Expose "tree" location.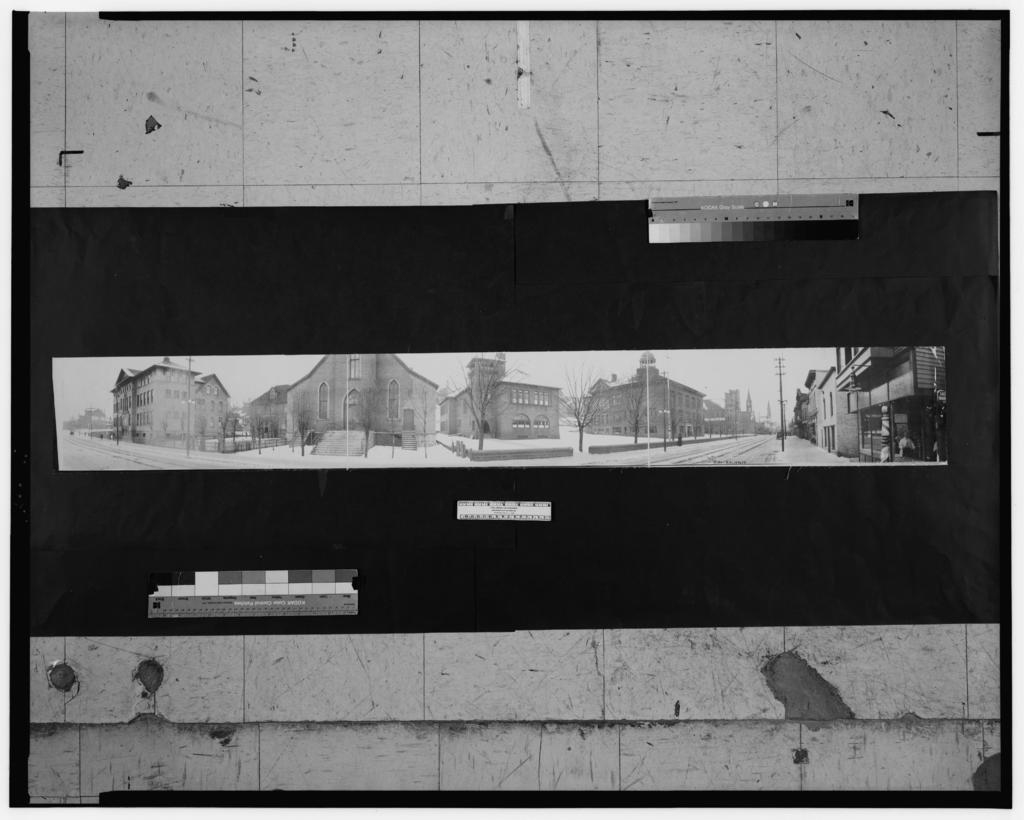
Exposed at 548/346/625/449.
